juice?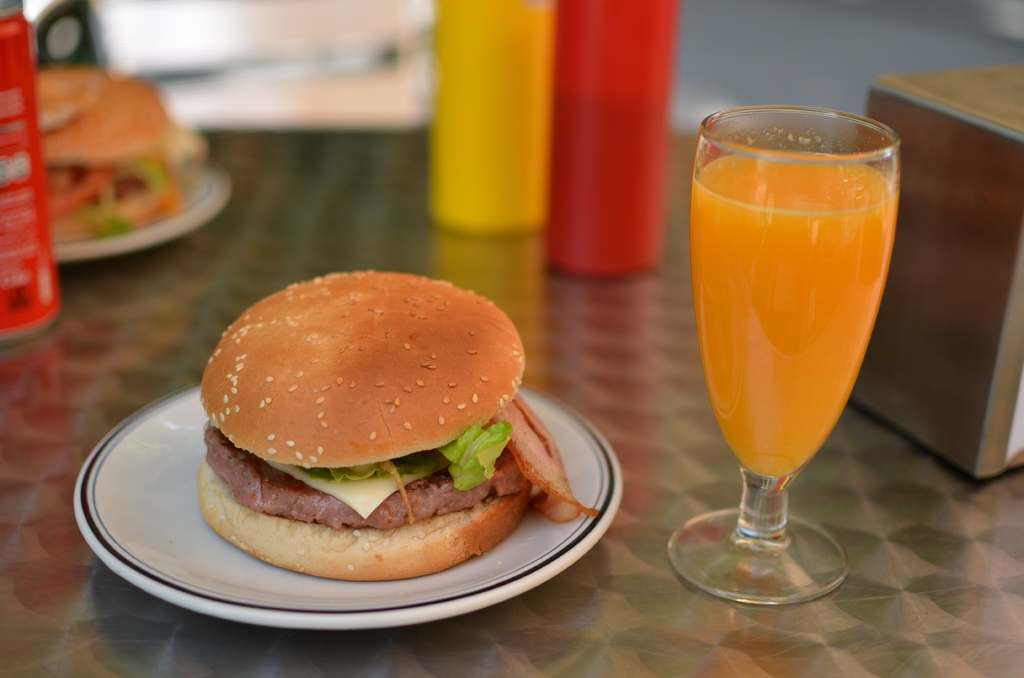
bbox(687, 101, 890, 542)
